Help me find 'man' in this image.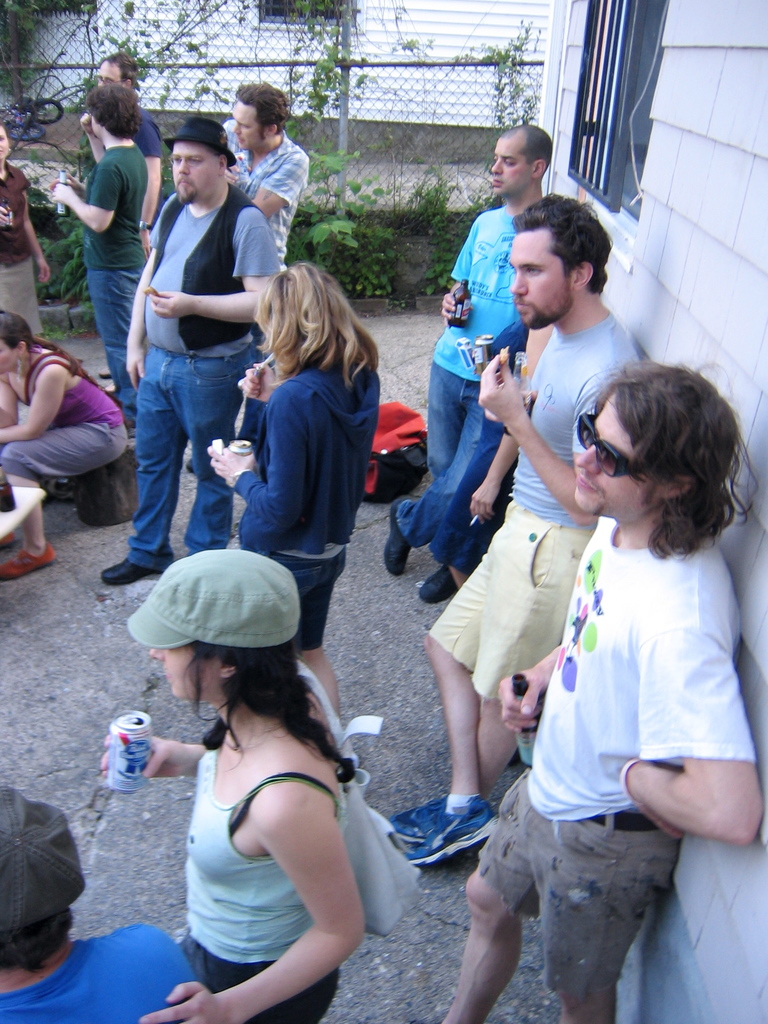
Found it: locate(388, 194, 663, 858).
